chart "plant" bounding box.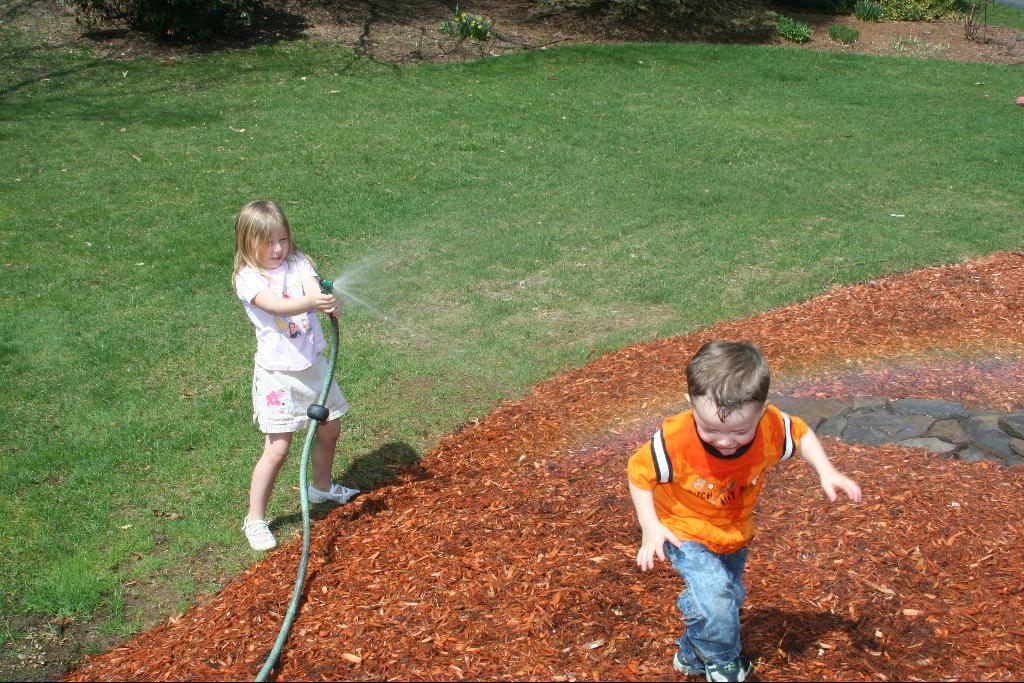
Charted: detection(0, 0, 69, 38).
